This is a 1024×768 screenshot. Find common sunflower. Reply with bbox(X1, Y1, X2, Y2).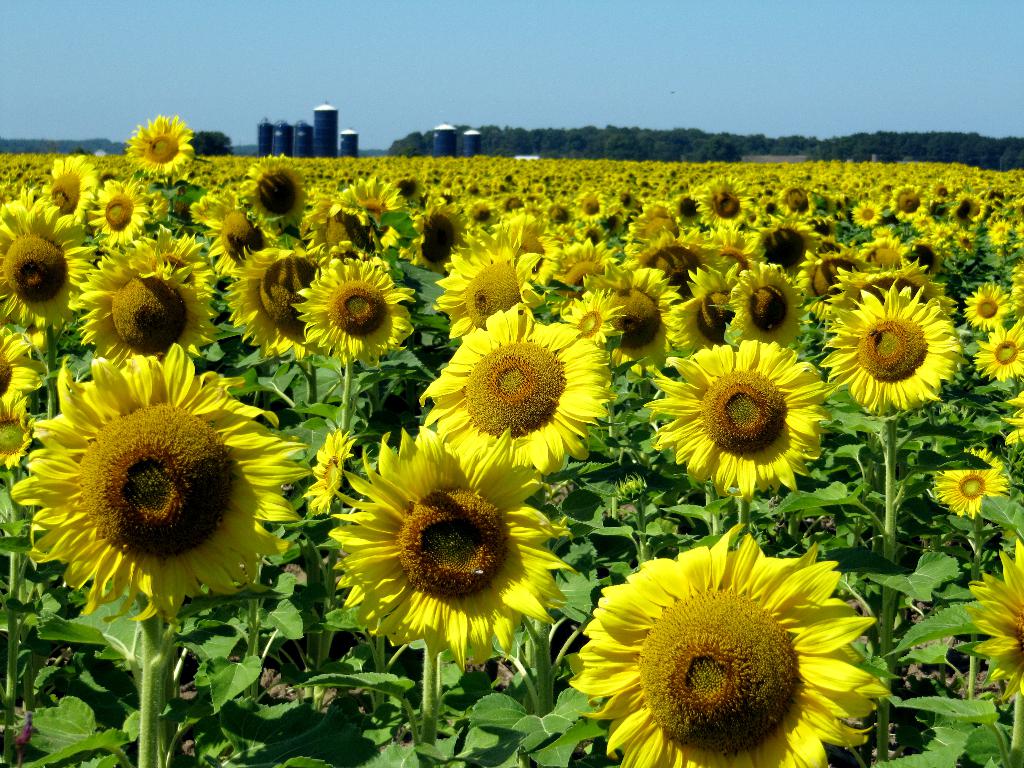
bbox(749, 220, 819, 280).
